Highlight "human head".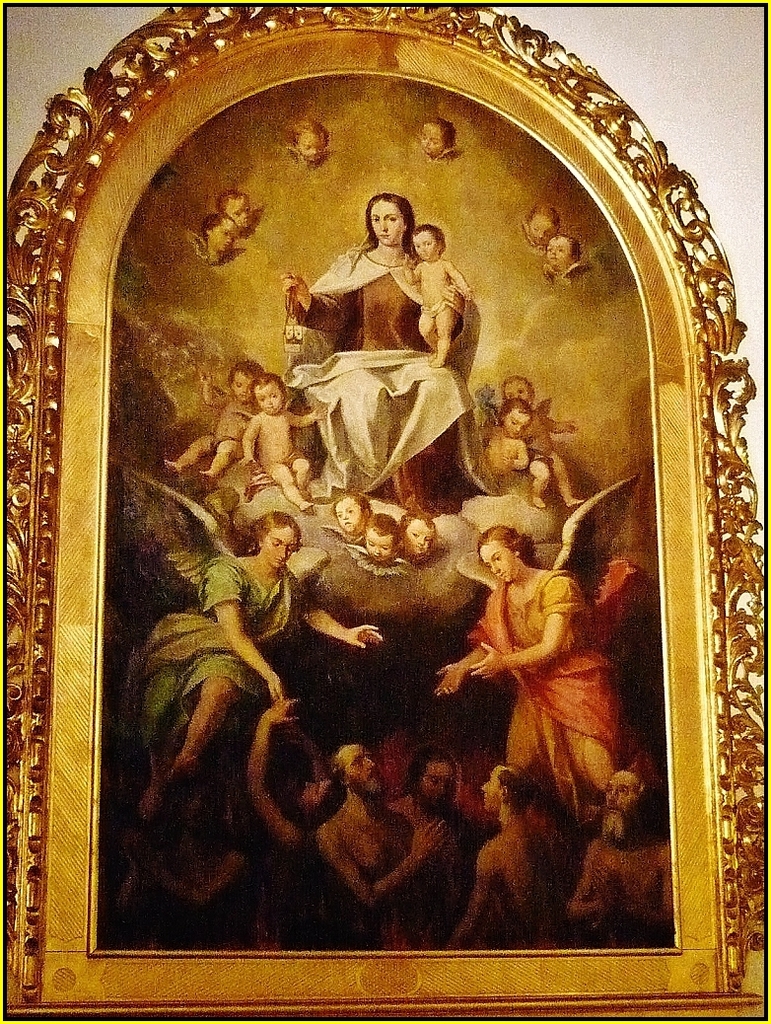
Highlighted region: bbox=(328, 490, 375, 531).
